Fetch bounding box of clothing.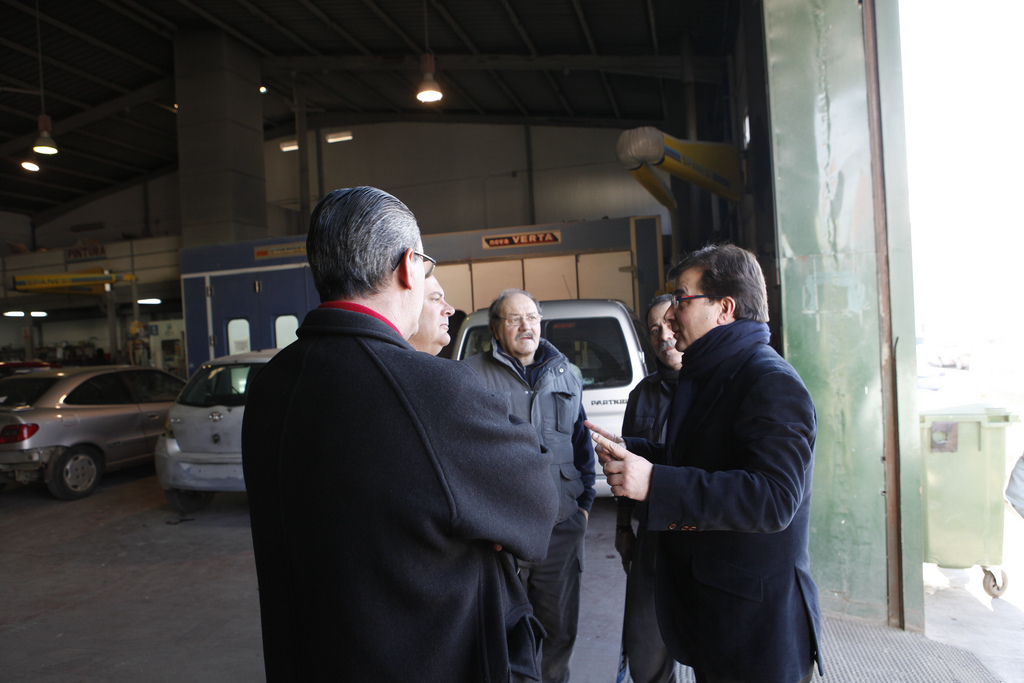
Bbox: (622, 318, 826, 682).
